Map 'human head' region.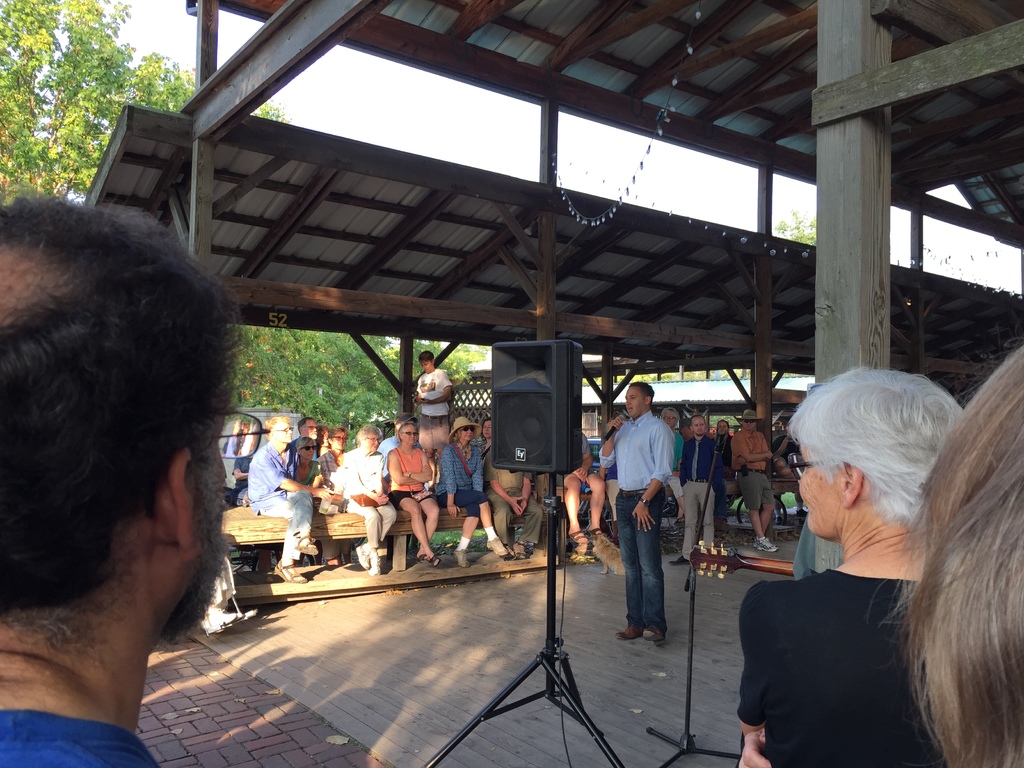
Mapped to detection(328, 426, 346, 454).
